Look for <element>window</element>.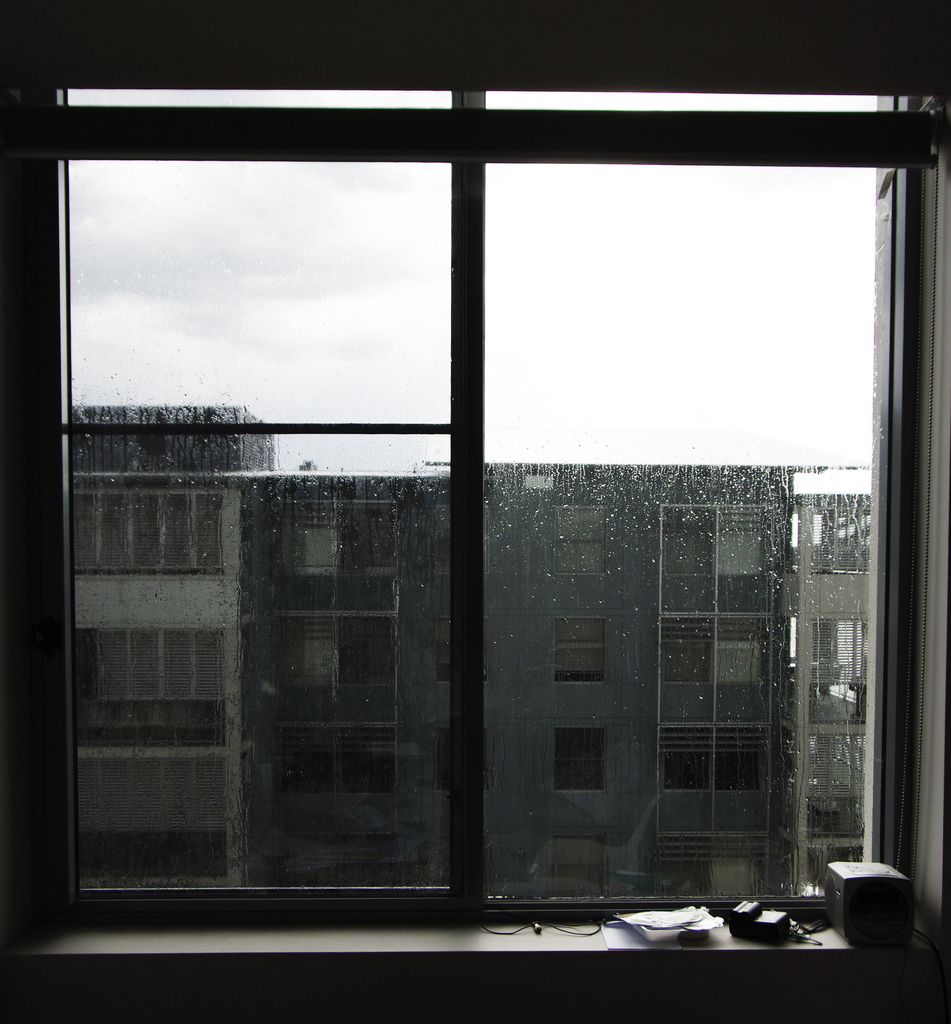
Found: [x1=544, y1=494, x2=610, y2=579].
